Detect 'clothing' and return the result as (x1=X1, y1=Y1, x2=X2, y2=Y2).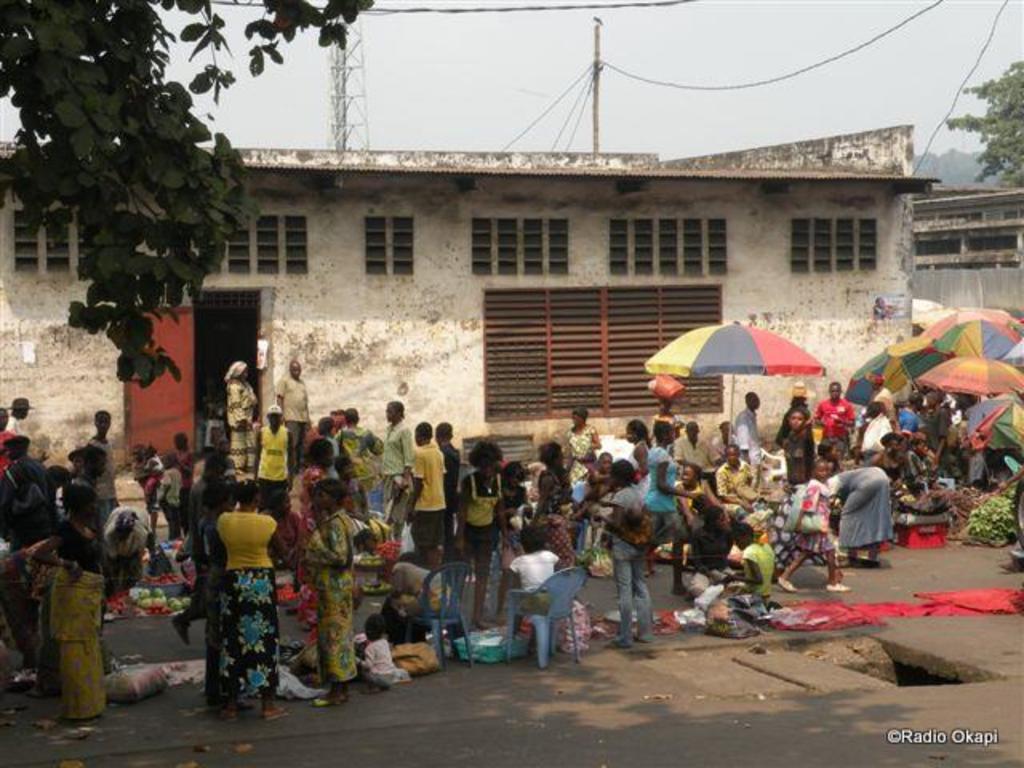
(x1=272, y1=363, x2=315, y2=466).
